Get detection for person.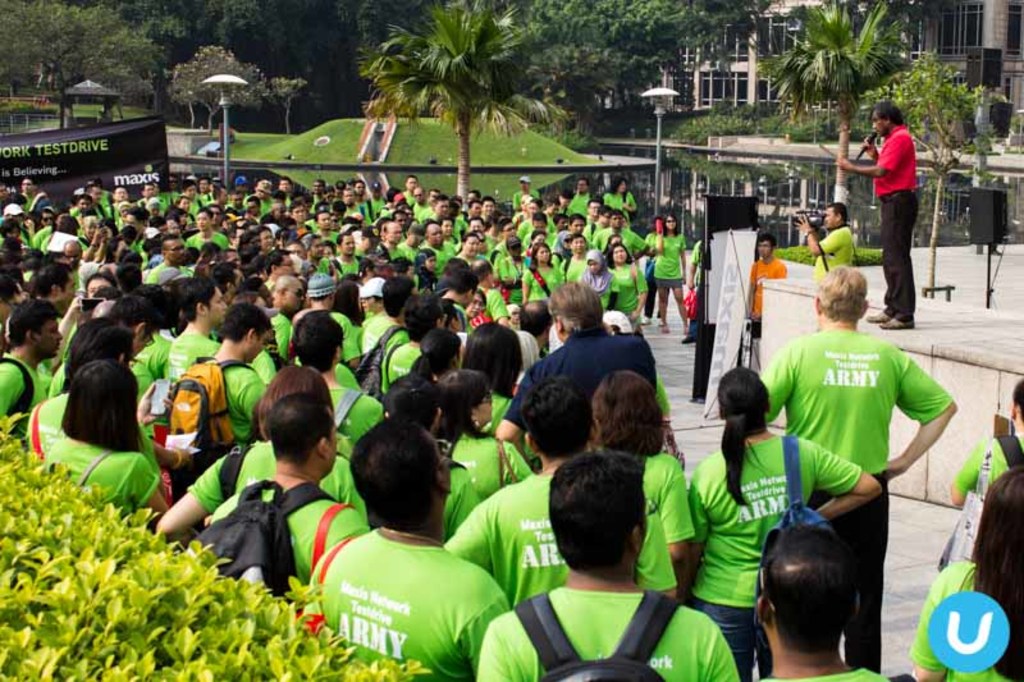
Detection: box(859, 104, 922, 345).
